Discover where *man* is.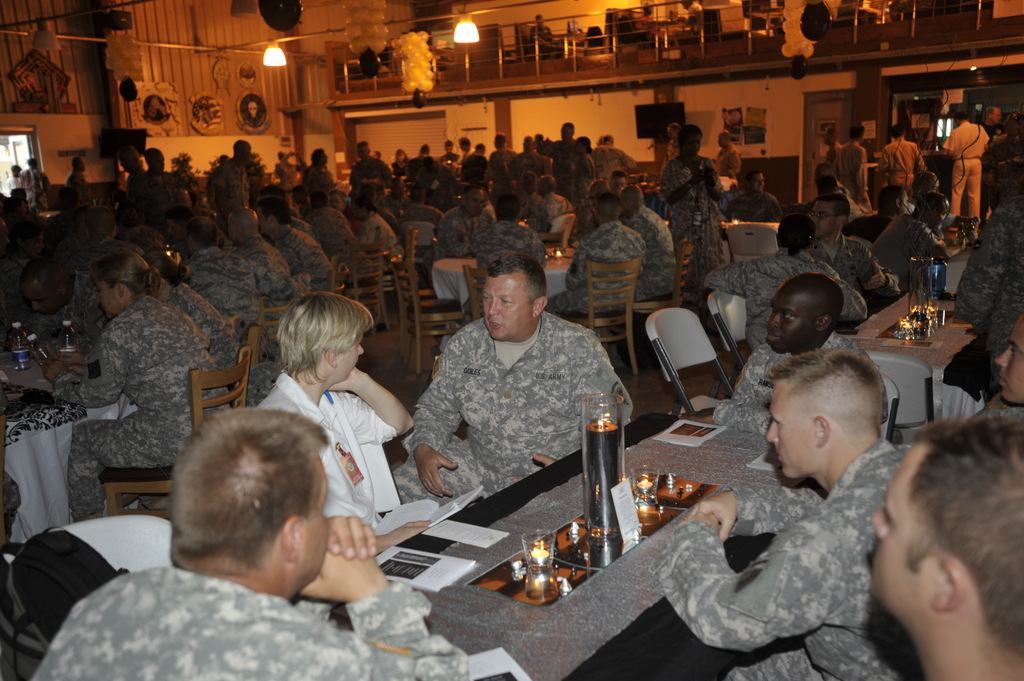
Discovered at Rect(876, 124, 929, 182).
